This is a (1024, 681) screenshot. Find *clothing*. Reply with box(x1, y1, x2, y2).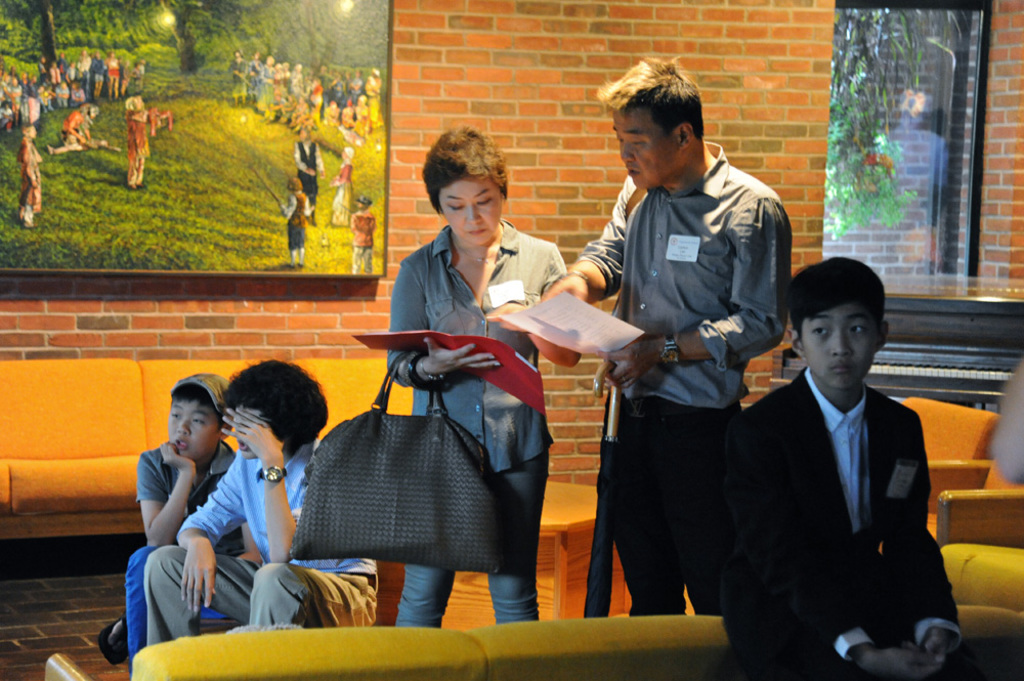
box(705, 303, 972, 680).
